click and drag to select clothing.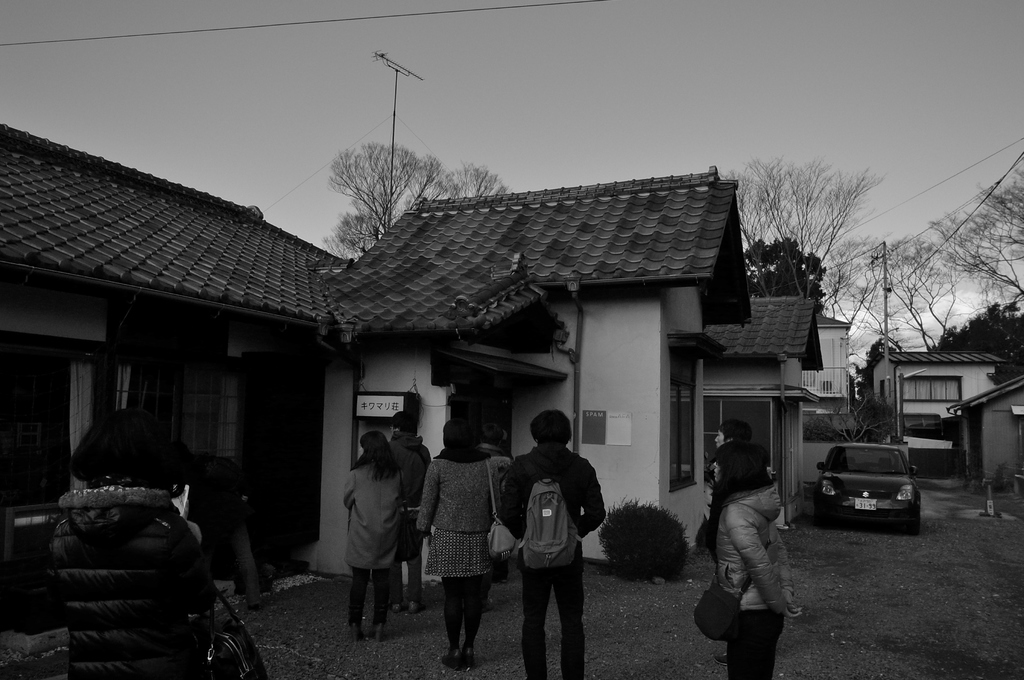
Selection: (left=714, top=483, right=796, bottom=679).
